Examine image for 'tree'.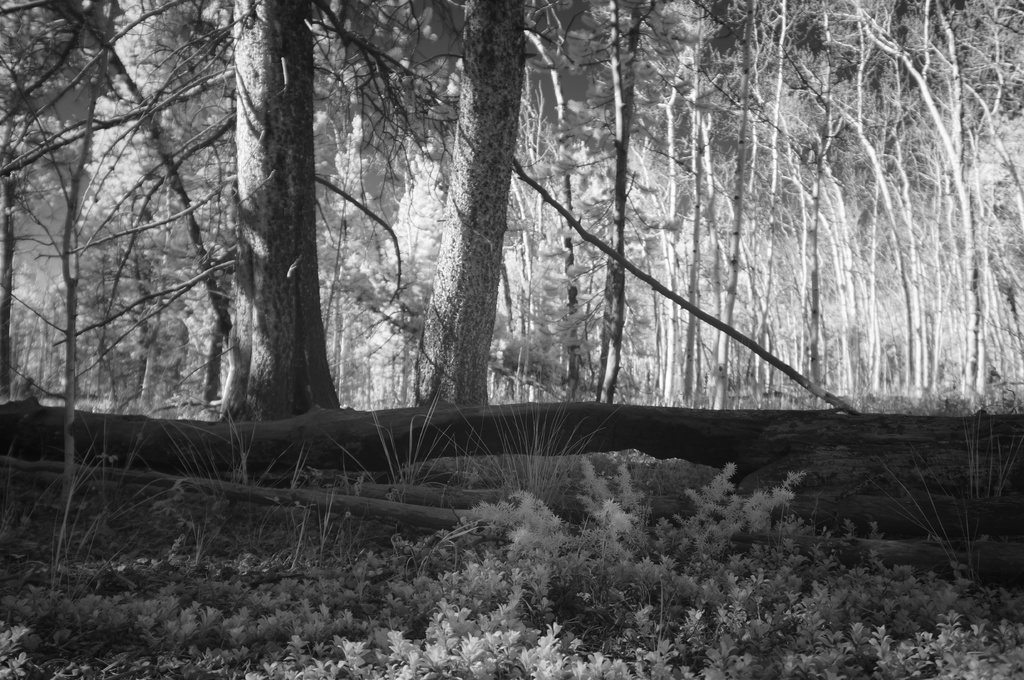
Examination result: l=404, t=0, r=532, b=404.
